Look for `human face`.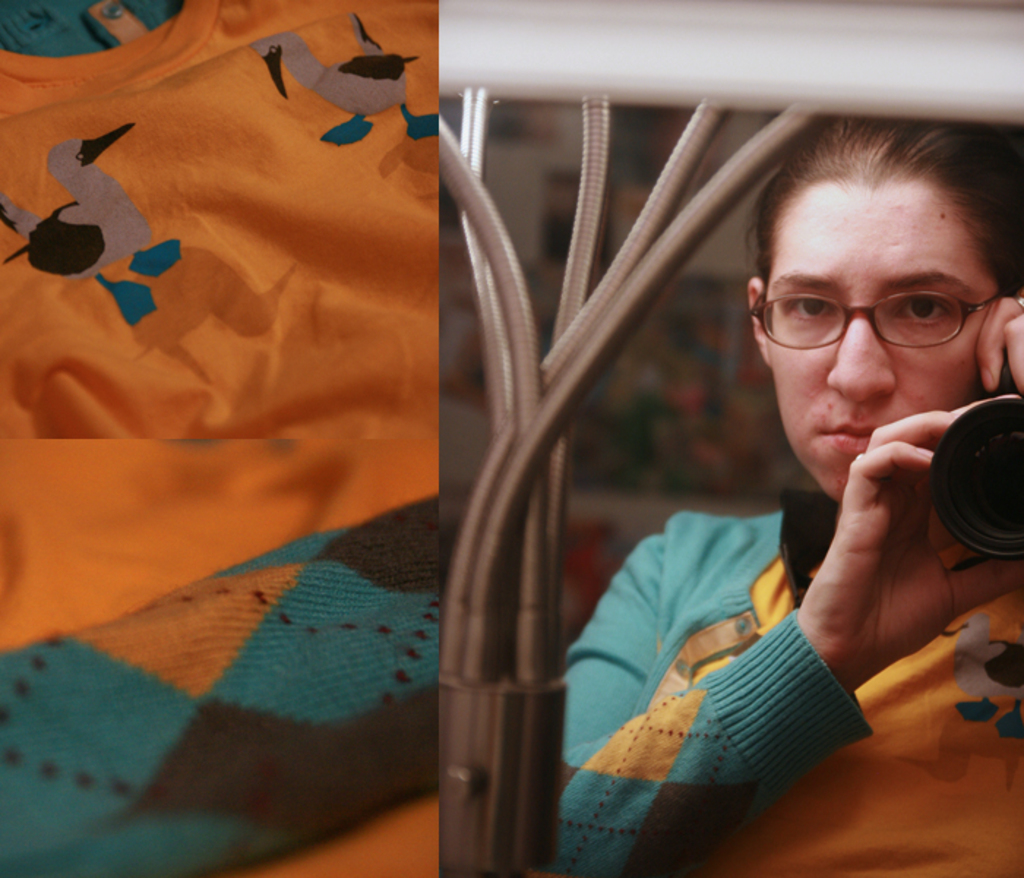
Found: locate(768, 180, 995, 511).
